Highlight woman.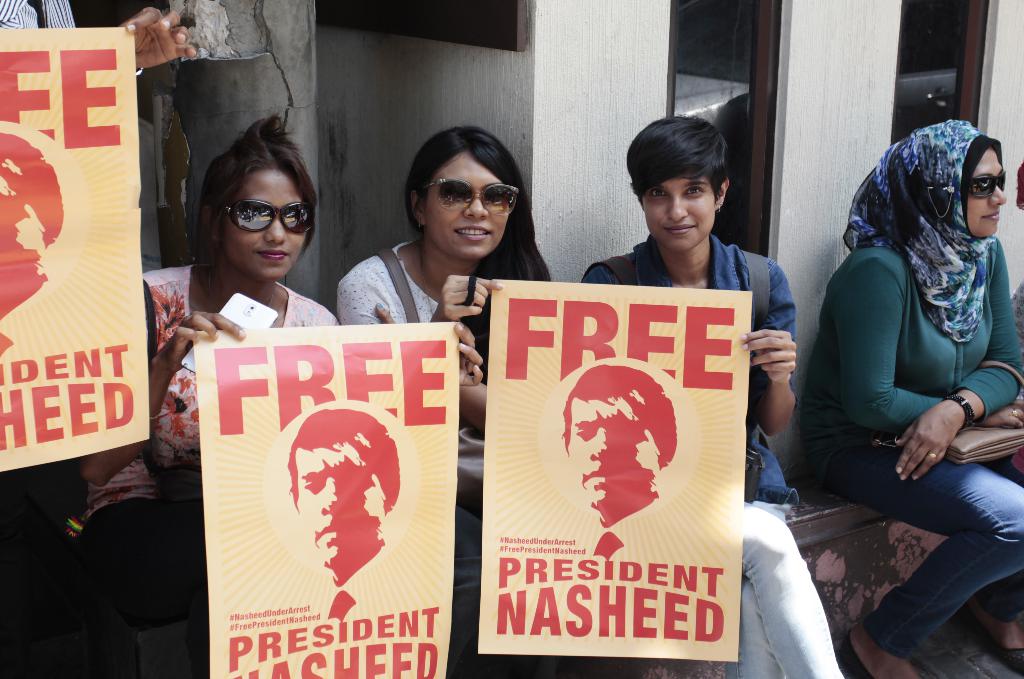
Highlighted region: 807, 83, 1012, 633.
